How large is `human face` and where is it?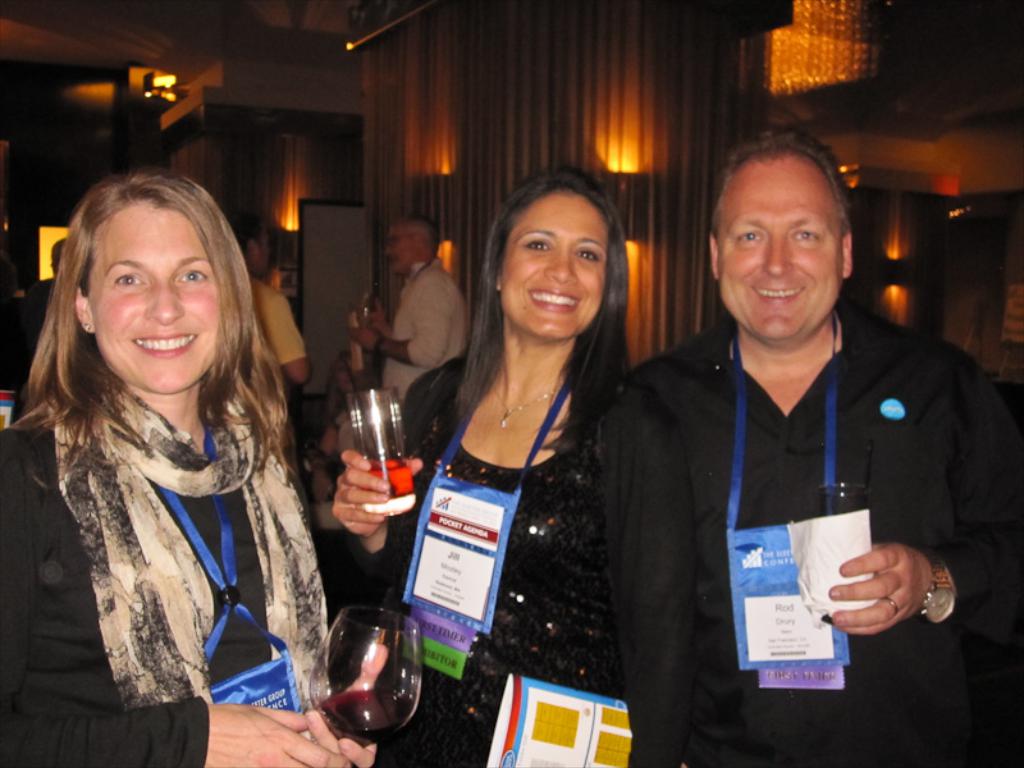
Bounding box: 82, 200, 221, 396.
